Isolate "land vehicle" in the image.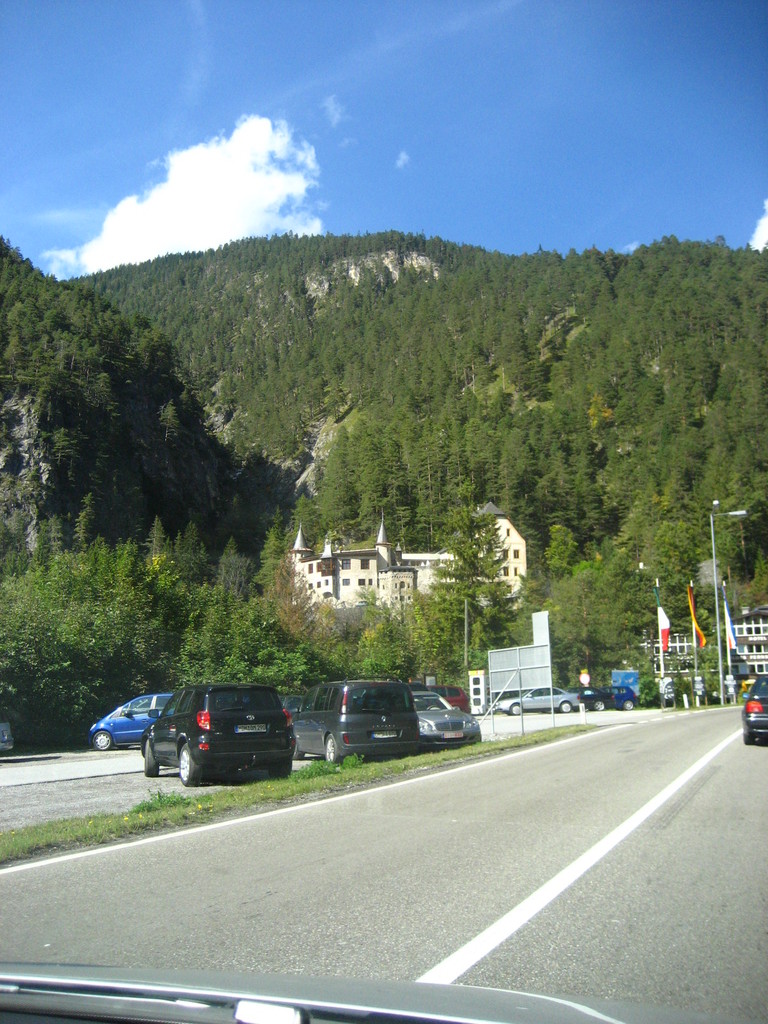
Isolated region: 0,709,12,755.
